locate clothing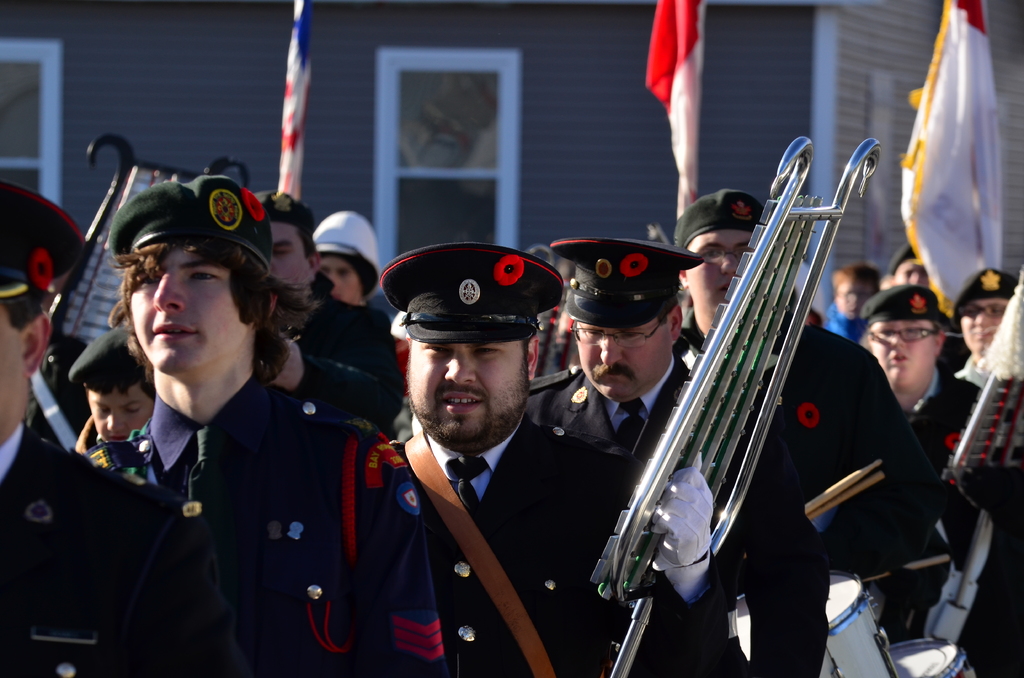
{"x1": 88, "y1": 361, "x2": 445, "y2": 677}
